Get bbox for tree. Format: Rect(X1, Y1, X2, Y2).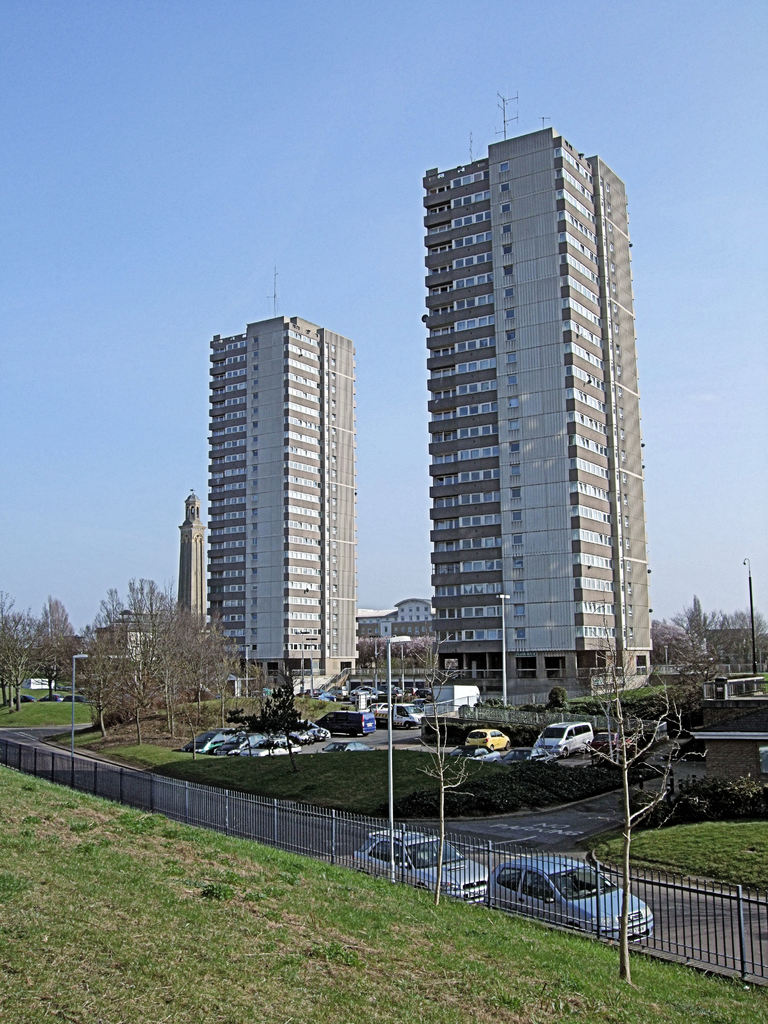
Rect(52, 565, 263, 765).
